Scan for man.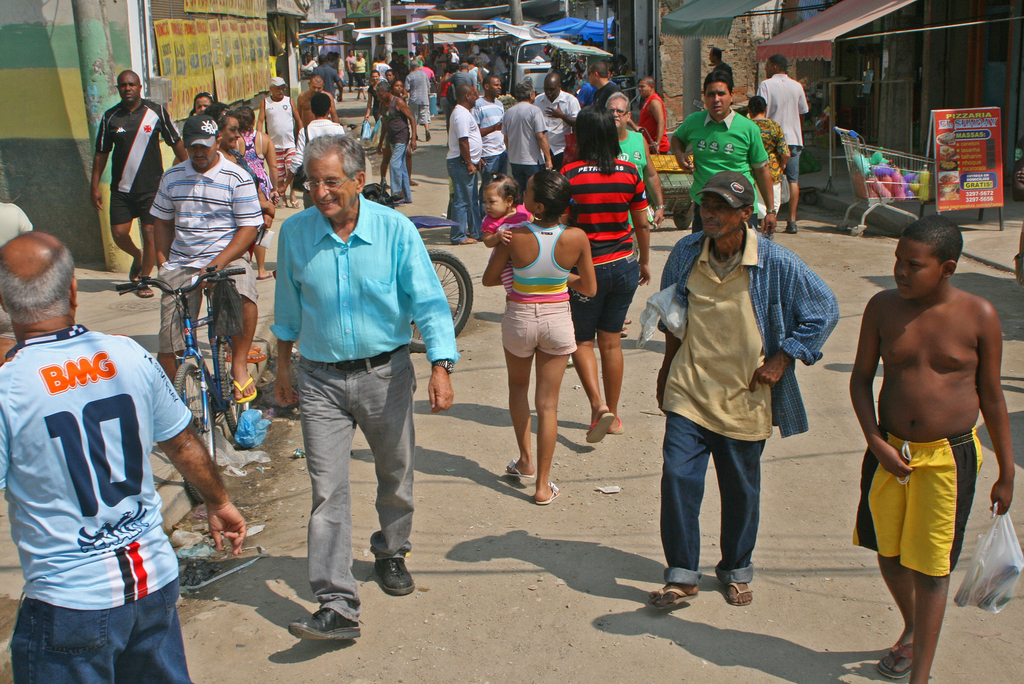
Scan result: [x1=476, y1=47, x2=492, y2=69].
